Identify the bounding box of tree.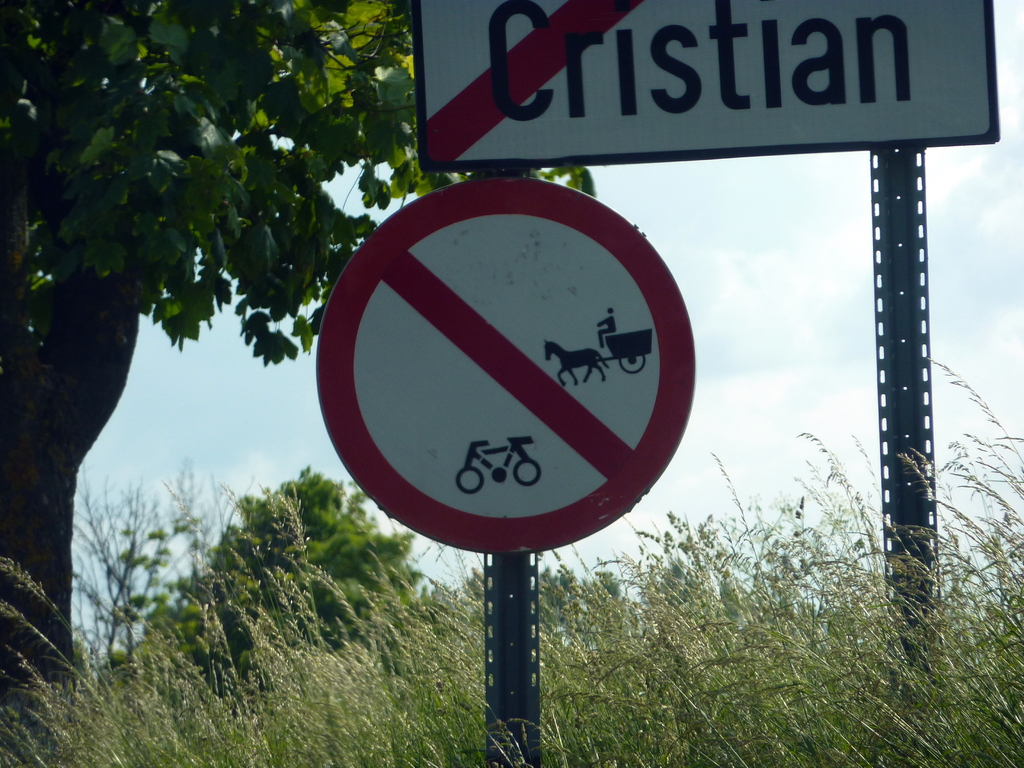
select_region(0, 0, 604, 687).
